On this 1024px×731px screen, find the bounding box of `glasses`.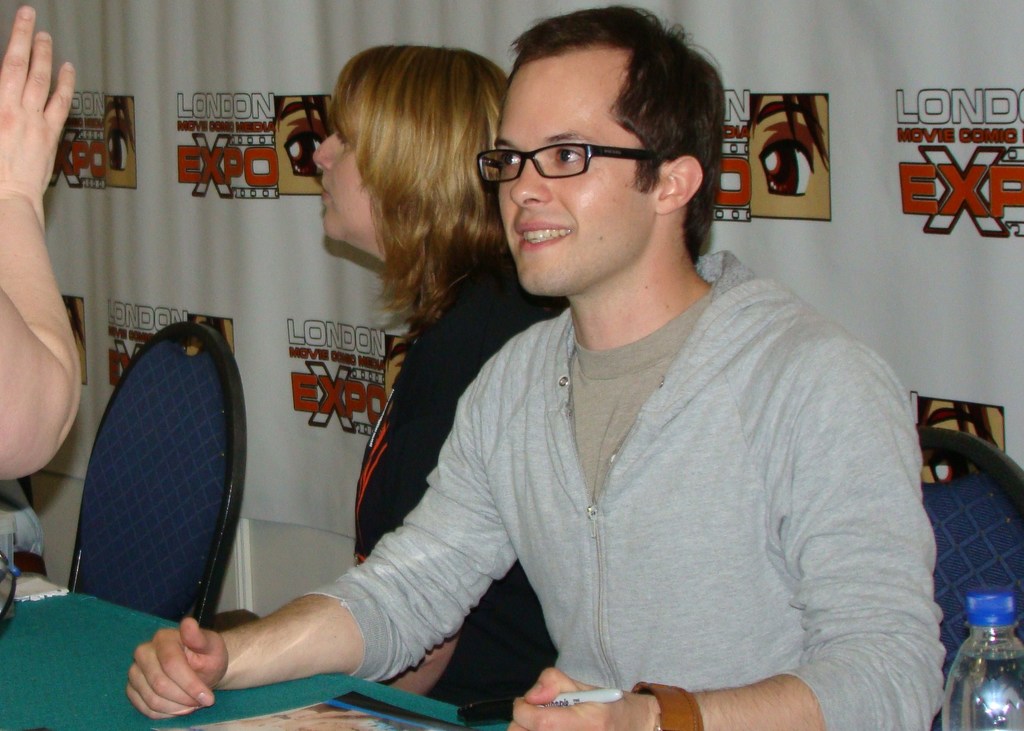
Bounding box: {"x1": 475, "y1": 135, "x2": 671, "y2": 183}.
